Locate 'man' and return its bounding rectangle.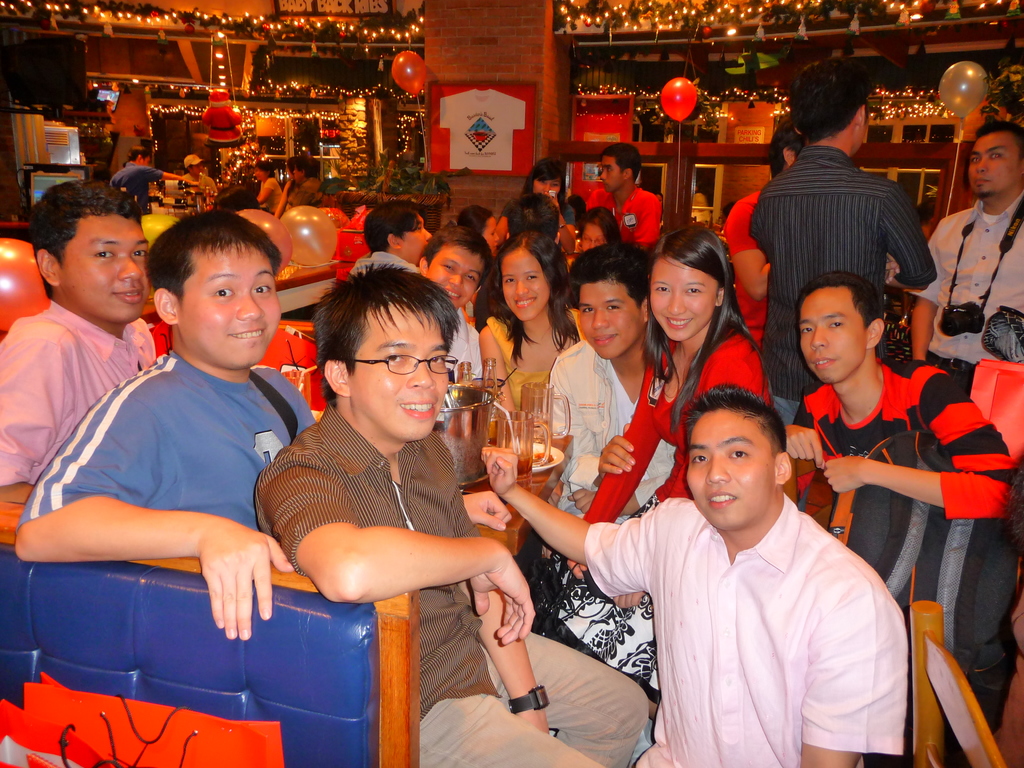
{"x1": 906, "y1": 122, "x2": 1023, "y2": 400}.
